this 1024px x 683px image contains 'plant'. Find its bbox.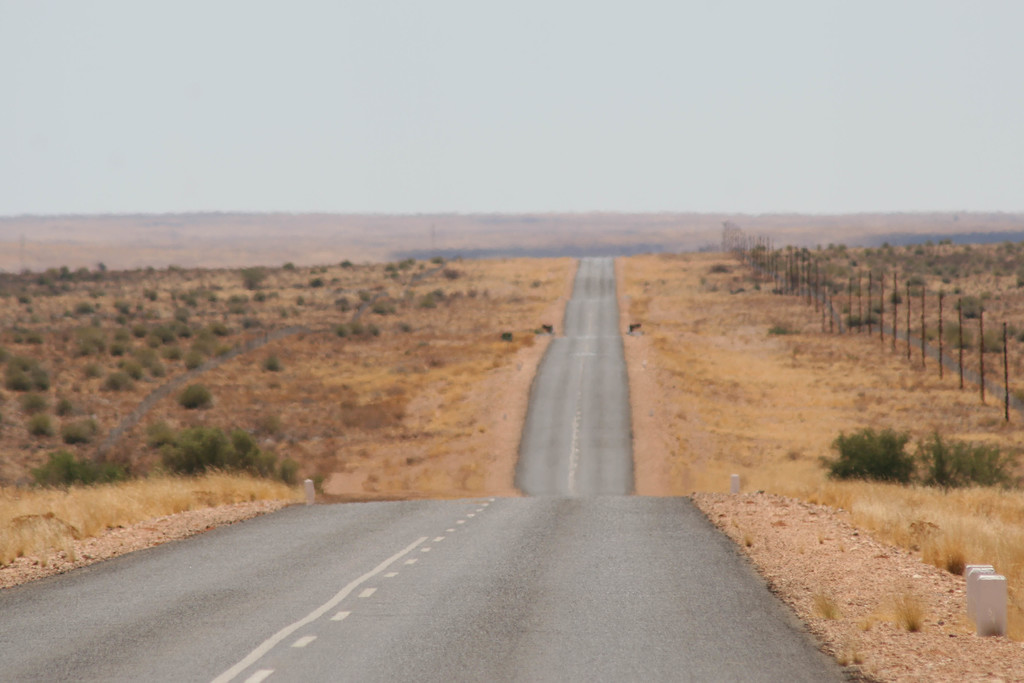
l=815, t=426, r=916, b=484.
